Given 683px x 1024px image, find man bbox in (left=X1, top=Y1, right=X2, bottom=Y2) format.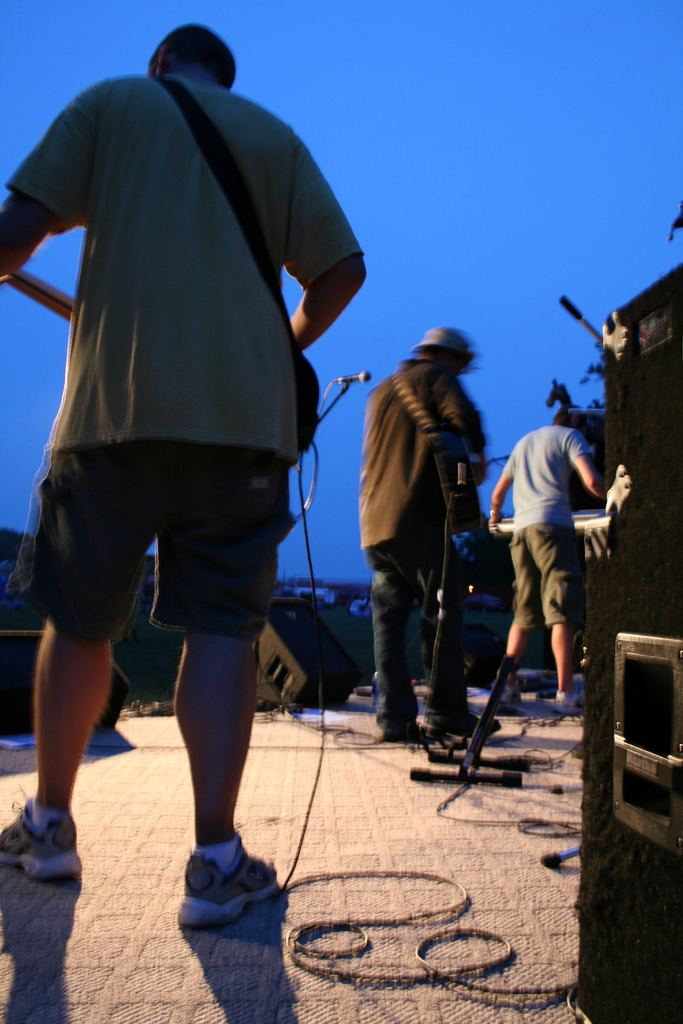
(left=491, top=403, right=609, bottom=709).
